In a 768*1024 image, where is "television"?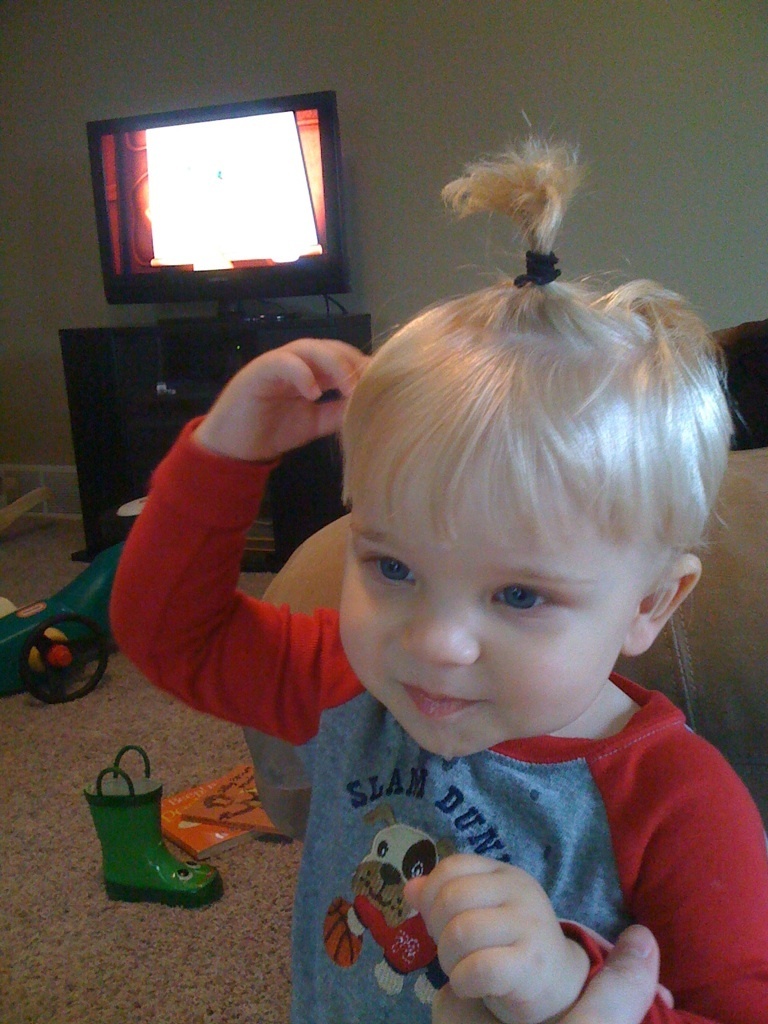
region(91, 87, 344, 325).
